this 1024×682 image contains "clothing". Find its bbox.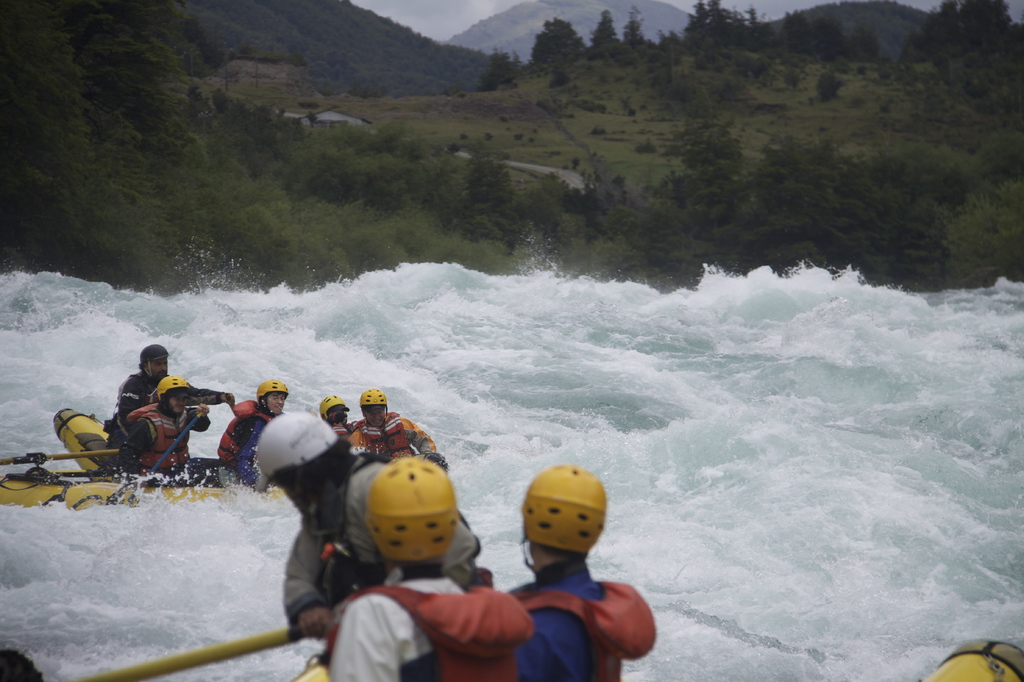
box=[102, 366, 227, 450].
